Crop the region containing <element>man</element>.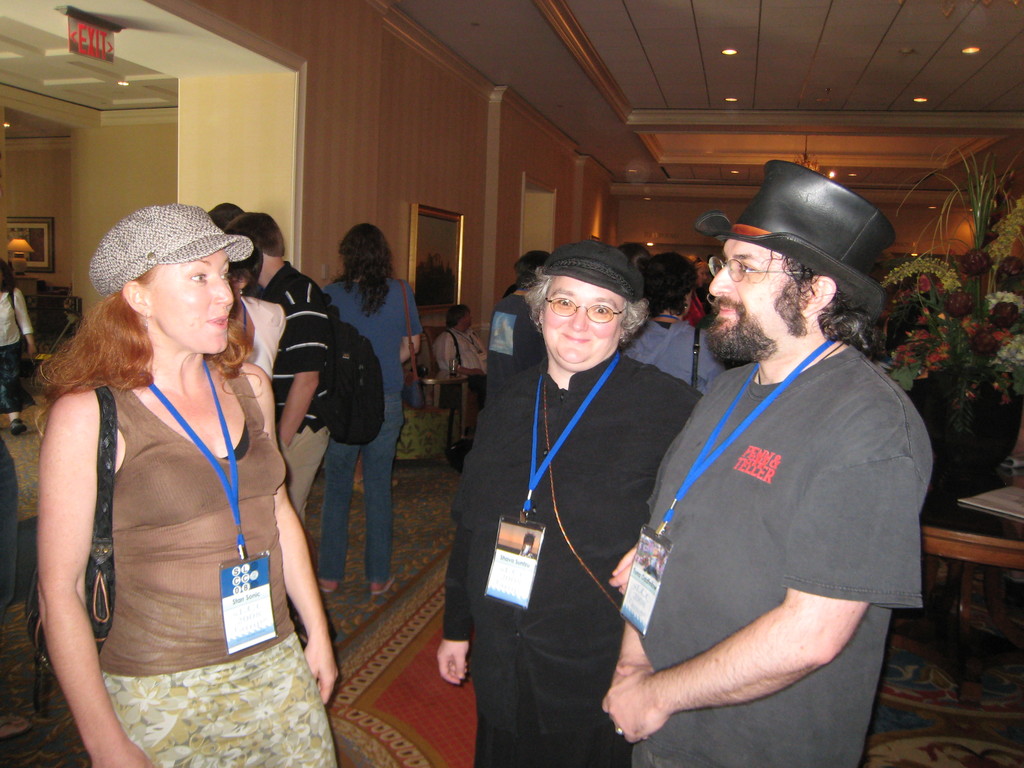
Crop region: [218,214,333,522].
